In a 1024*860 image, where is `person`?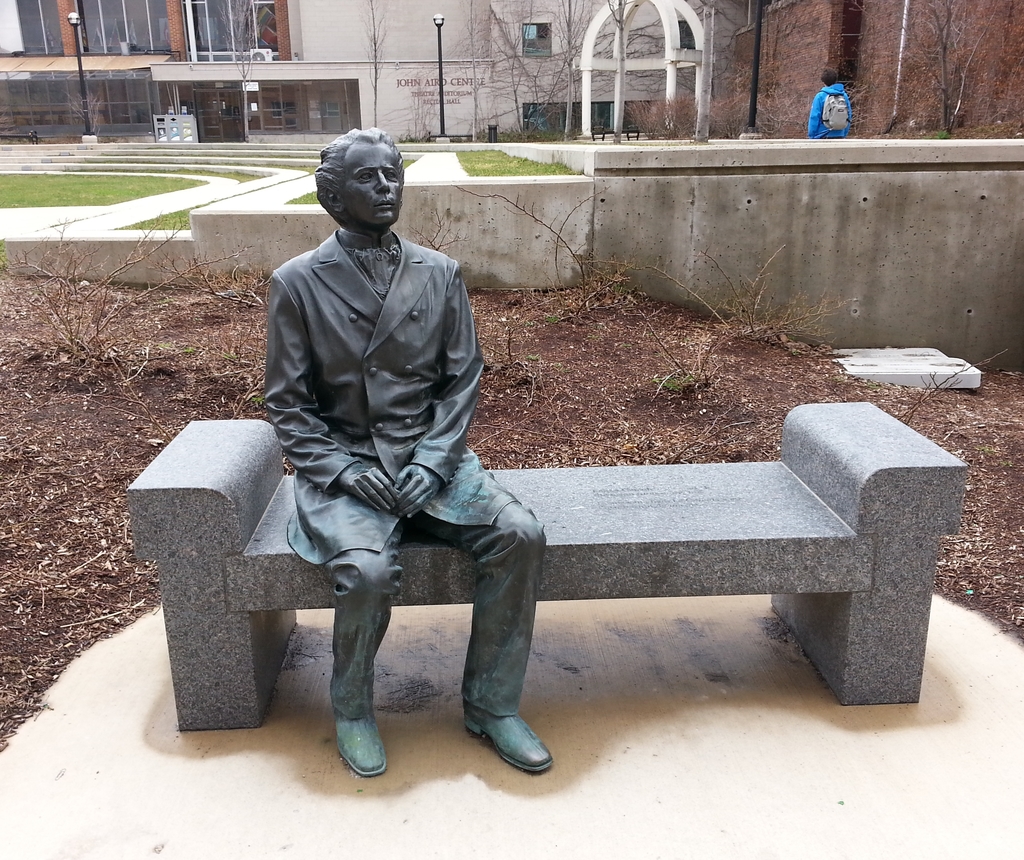
<bbox>257, 116, 558, 790</bbox>.
